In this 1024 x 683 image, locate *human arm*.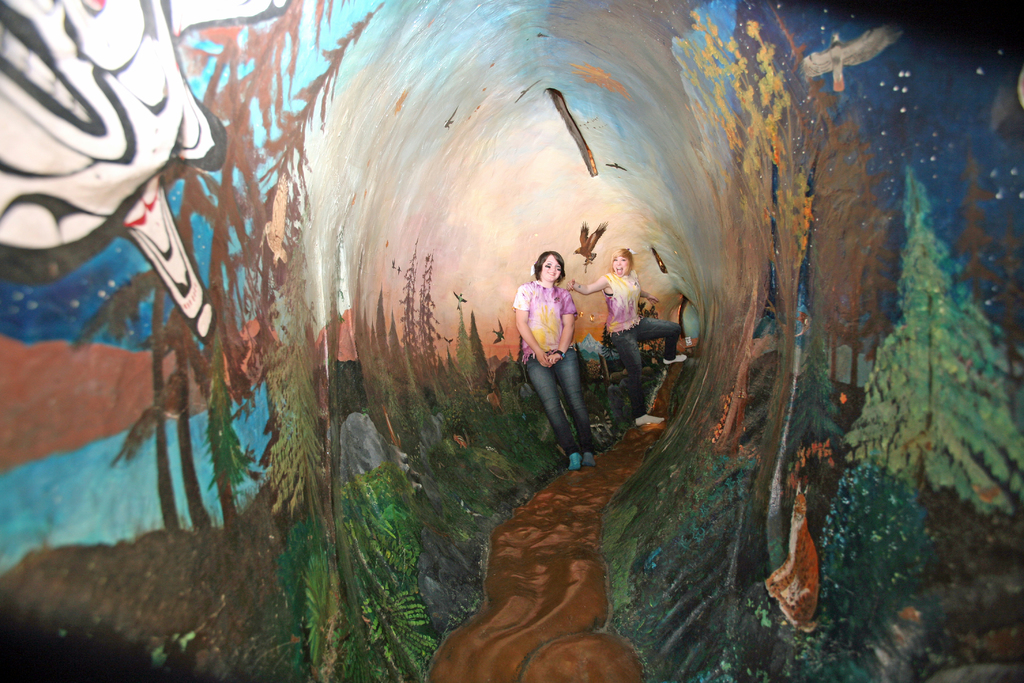
Bounding box: 513 286 554 367.
